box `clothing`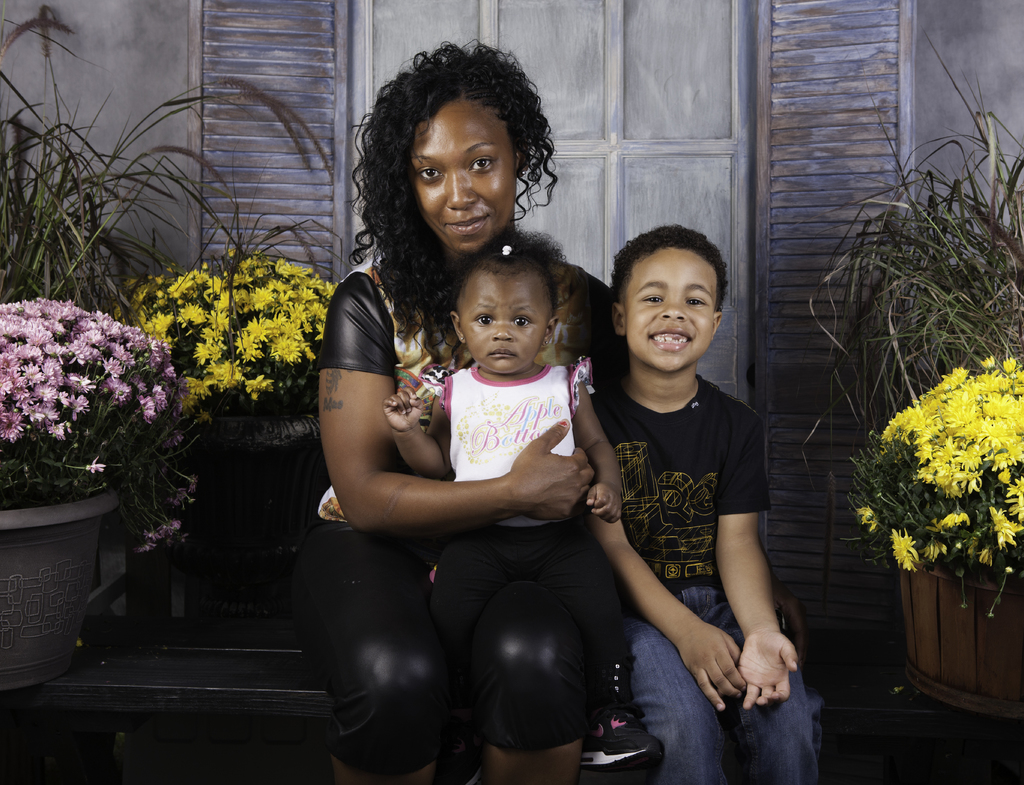
(left=584, top=284, right=801, bottom=759)
